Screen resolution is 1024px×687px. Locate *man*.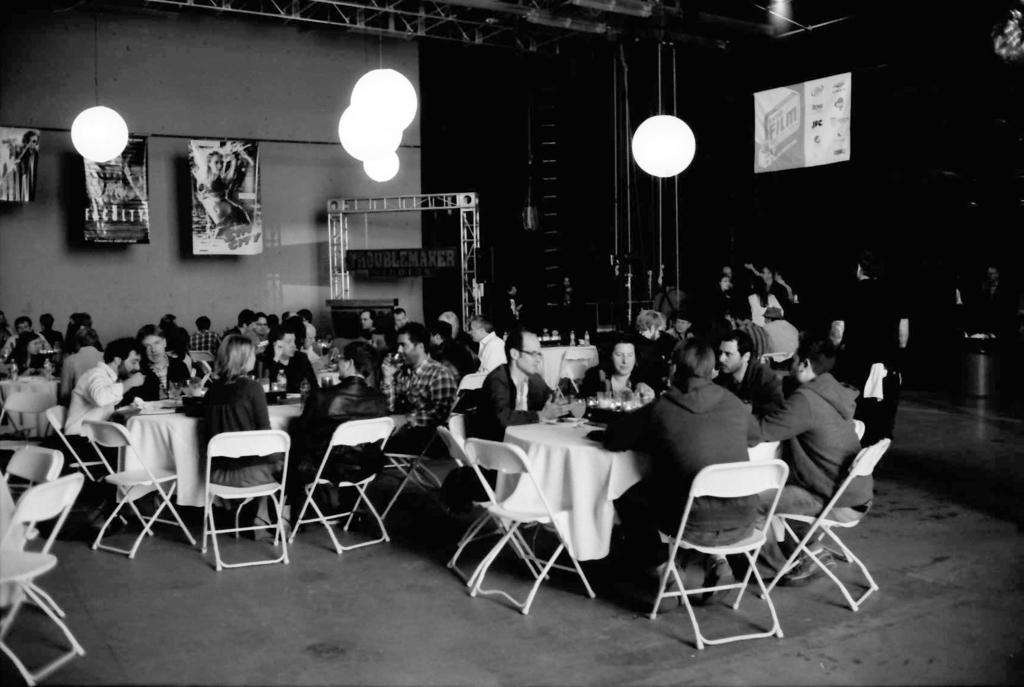
(left=63, top=338, right=138, bottom=529).
